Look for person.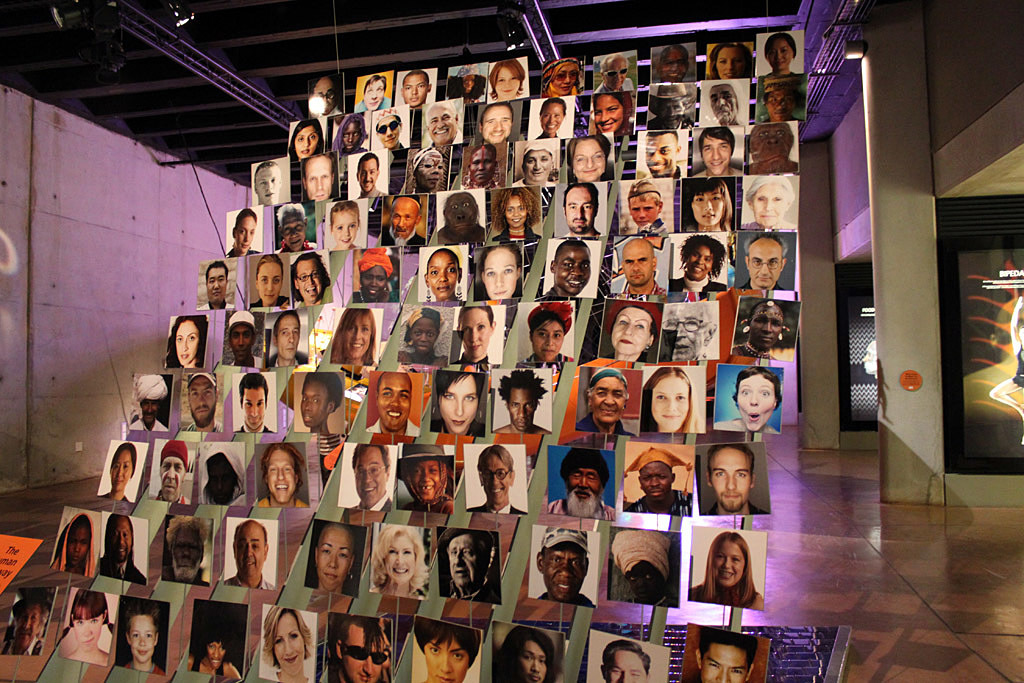
Found: 130/376/165/432.
